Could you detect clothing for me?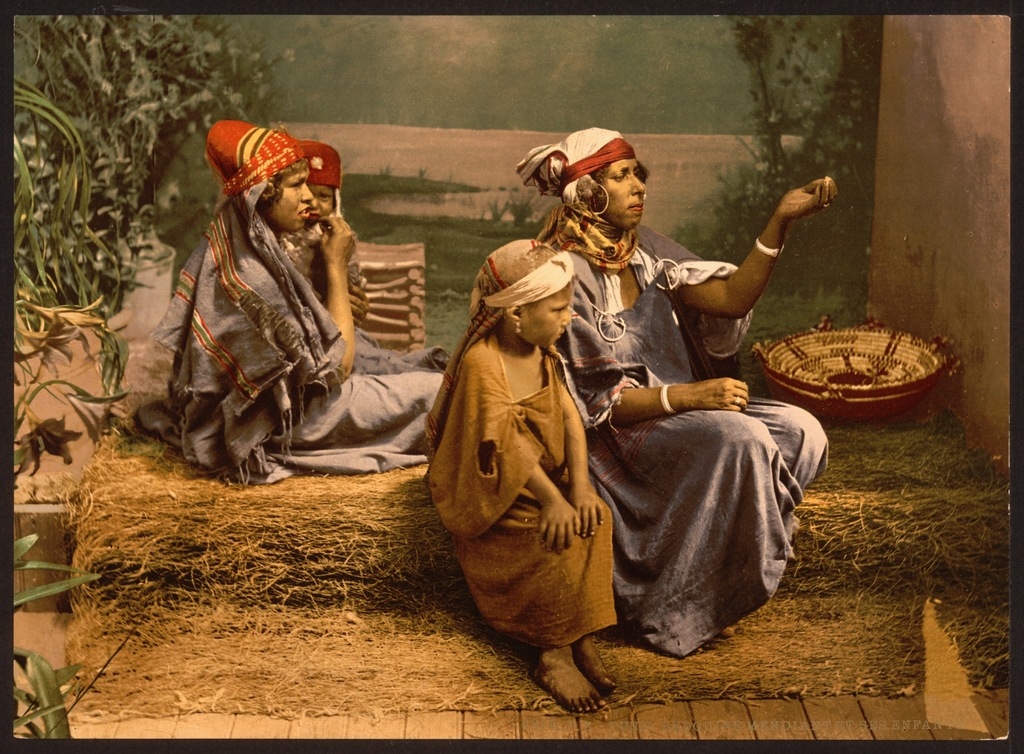
Detection result: (547, 218, 831, 656).
